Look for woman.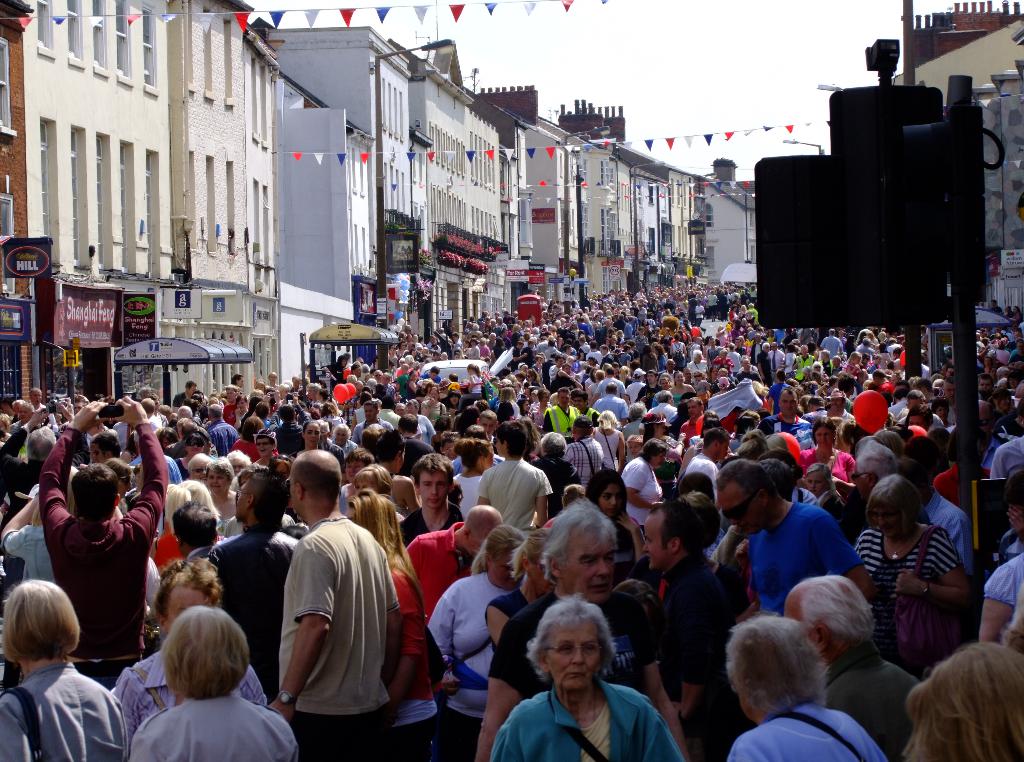
Found: box(596, 463, 642, 572).
